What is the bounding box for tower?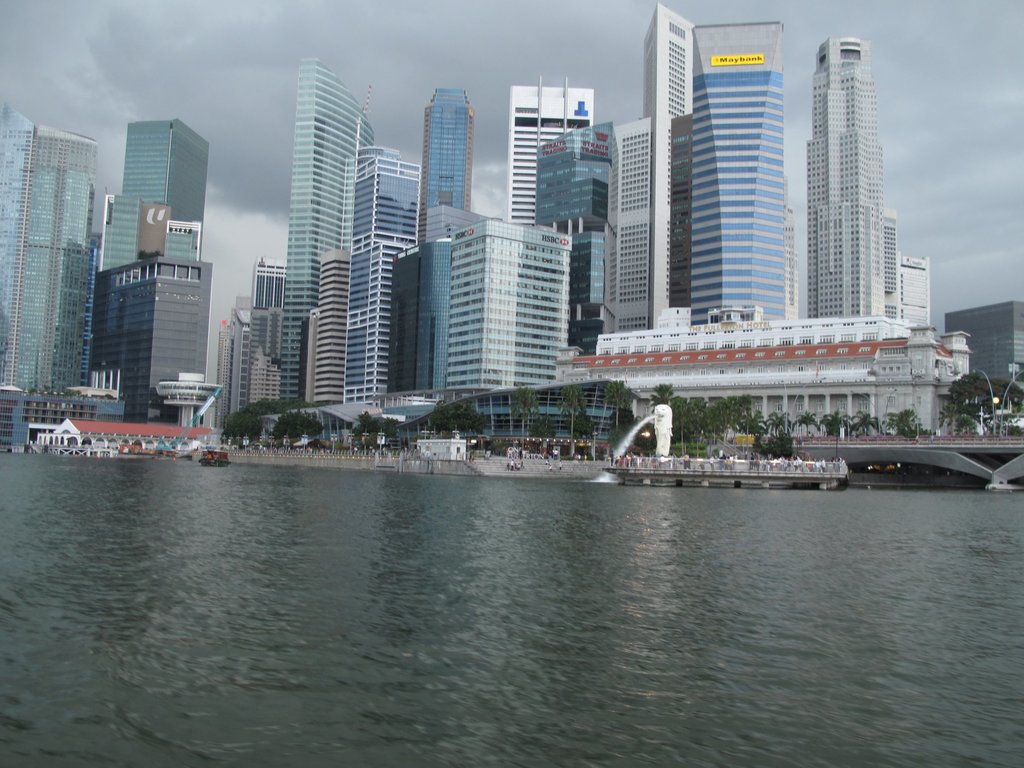
box=[88, 97, 223, 462].
